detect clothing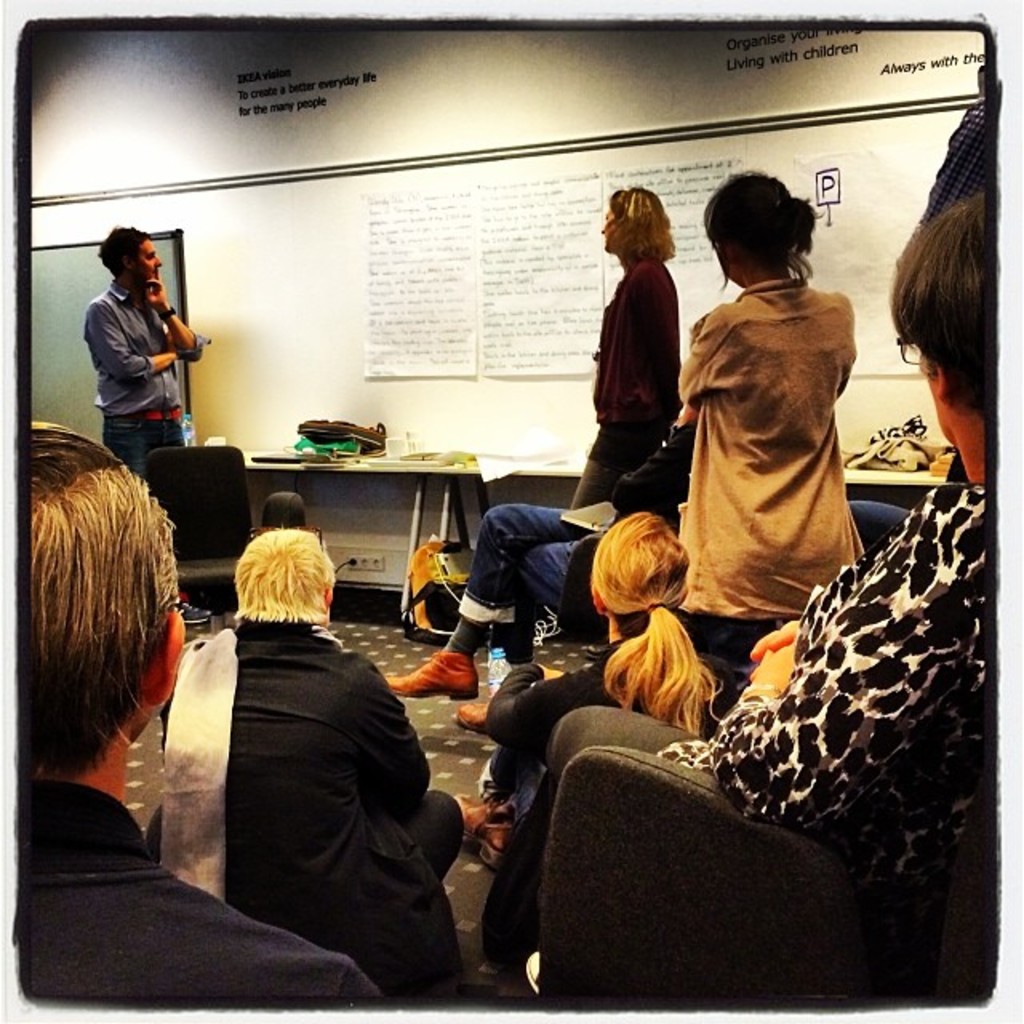
locate(674, 275, 874, 621)
